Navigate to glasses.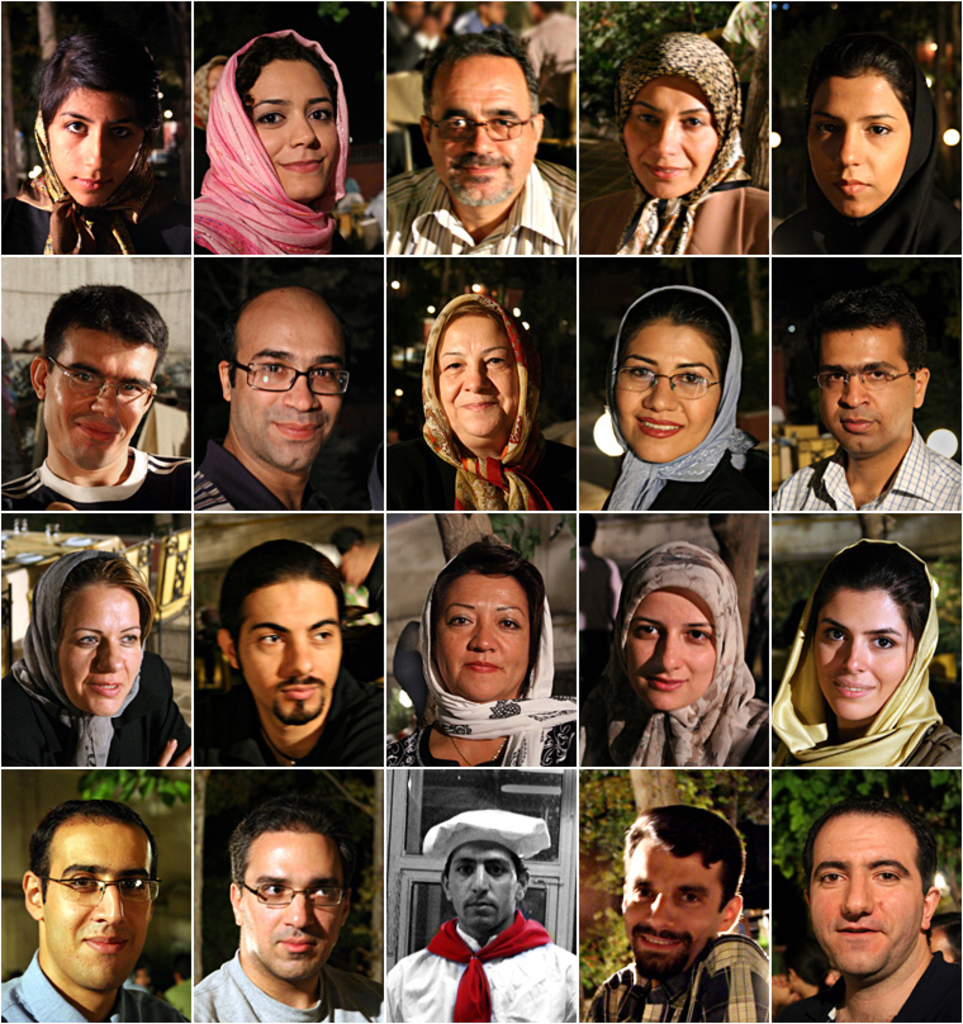
Navigation target: 232:878:354:909.
